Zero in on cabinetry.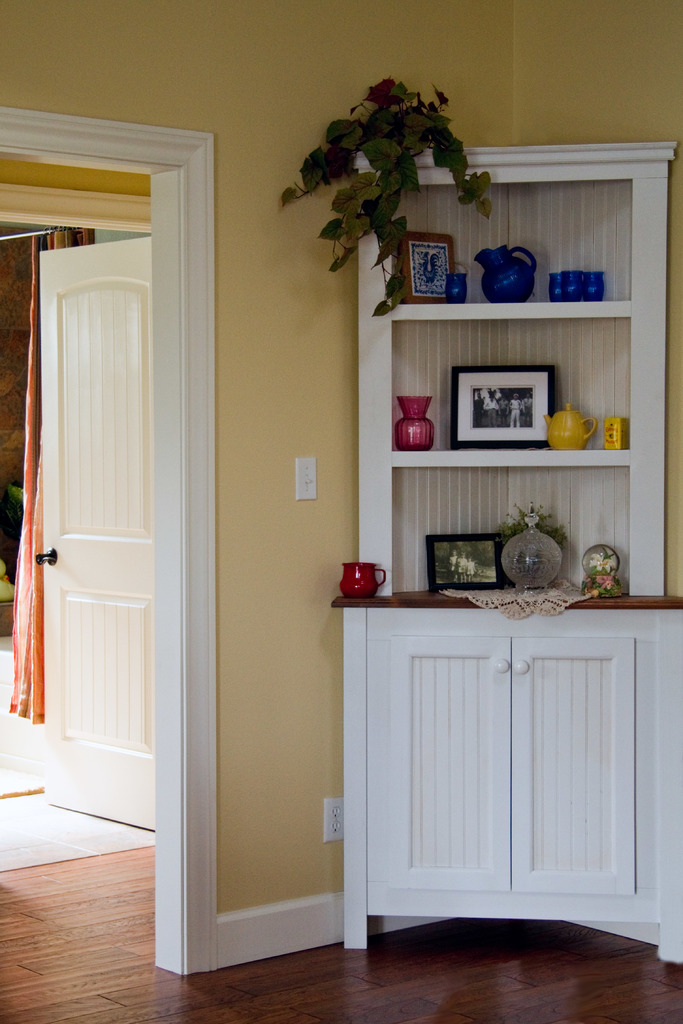
Zeroed in: locate(372, 171, 643, 317).
